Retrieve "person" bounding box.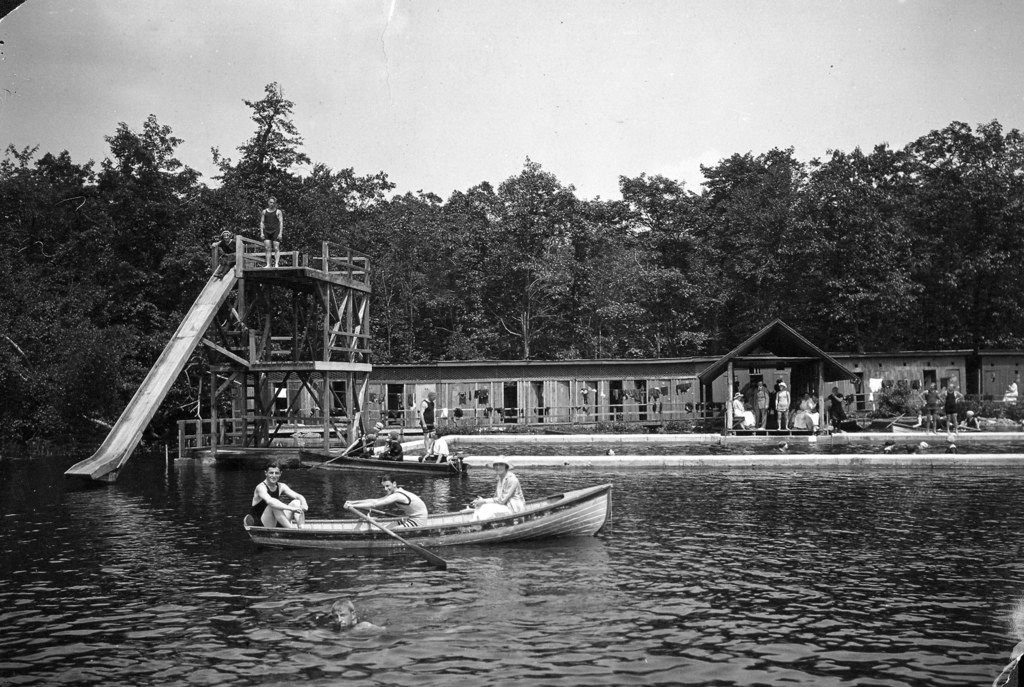
Bounding box: left=796, top=391, right=811, bottom=428.
